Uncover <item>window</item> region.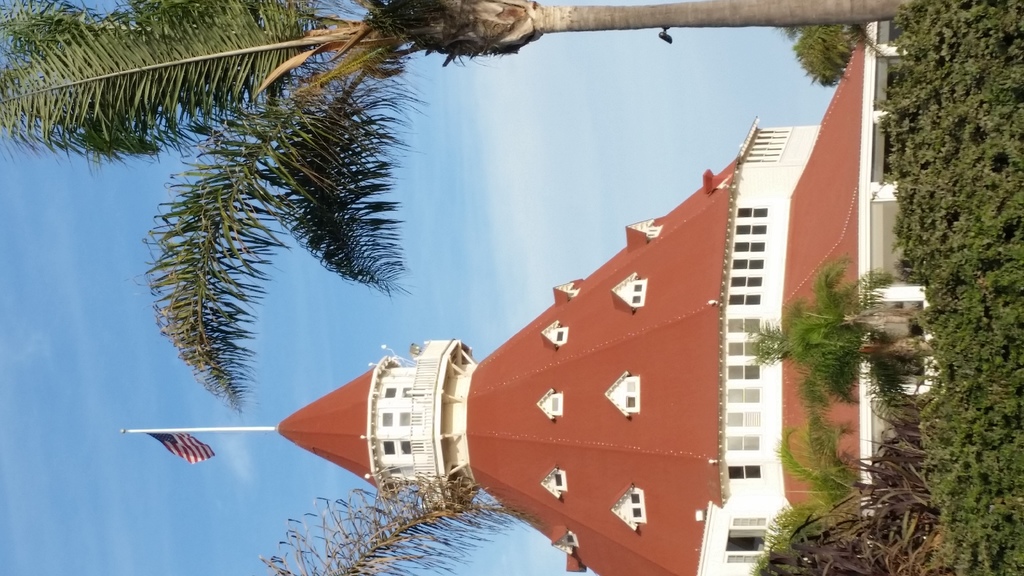
Uncovered: x1=553 y1=470 x2=566 y2=493.
